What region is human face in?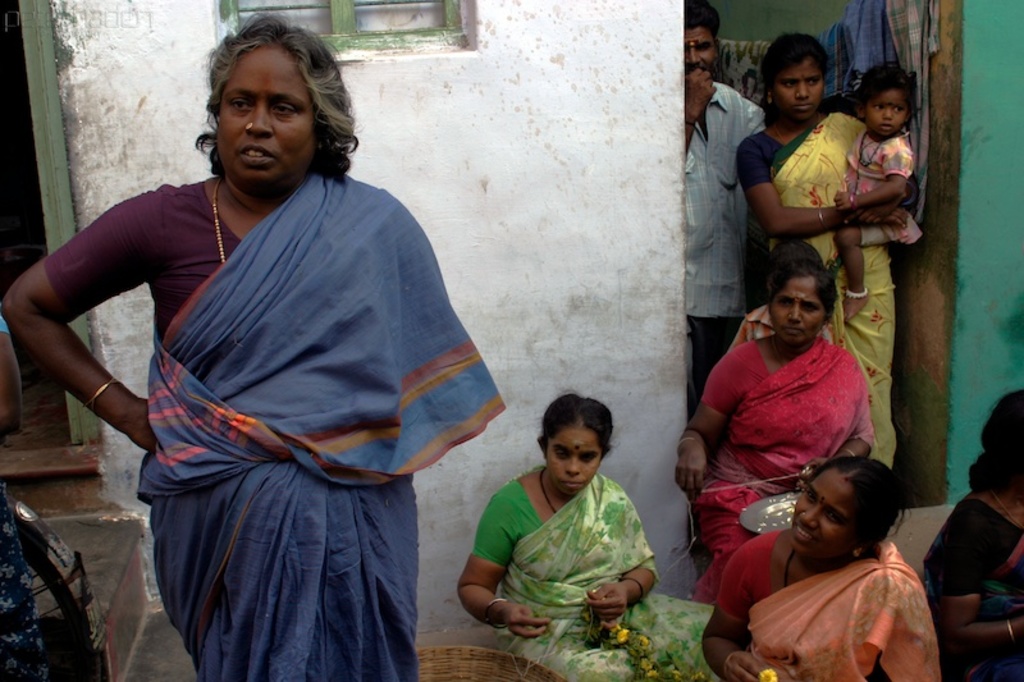
[774,64,820,123].
